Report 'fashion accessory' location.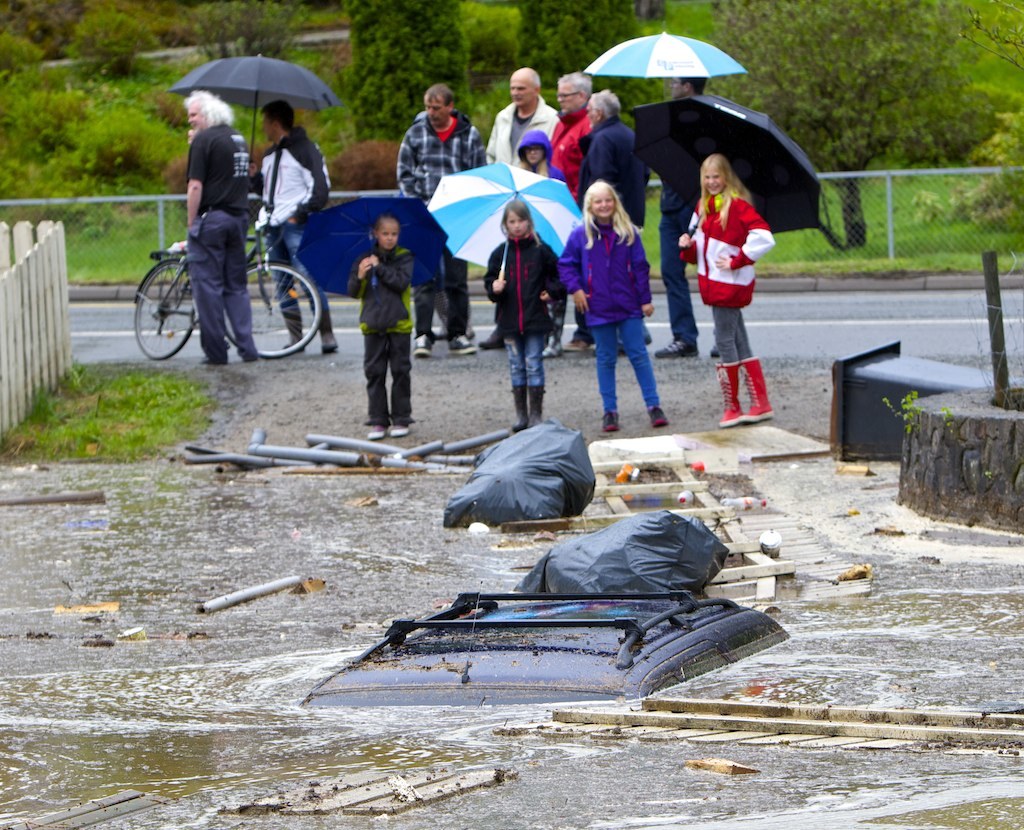
Report: 449, 329, 480, 356.
